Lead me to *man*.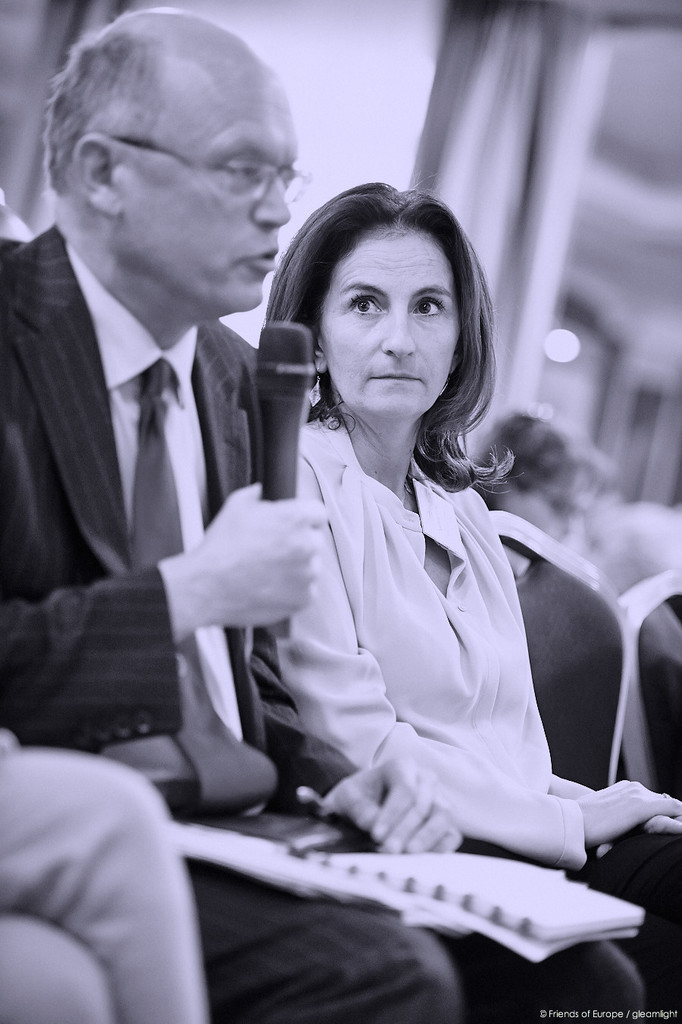
Lead to <region>0, 5, 640, 1023</region>.
